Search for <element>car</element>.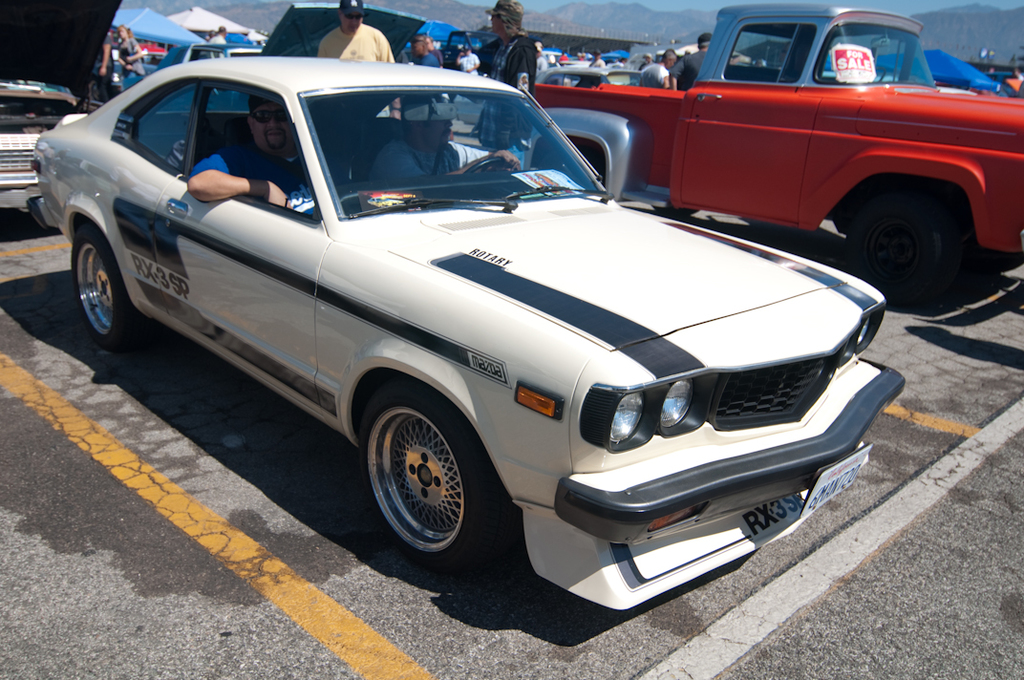
Found at Rect(143, 0, 435, 154).
